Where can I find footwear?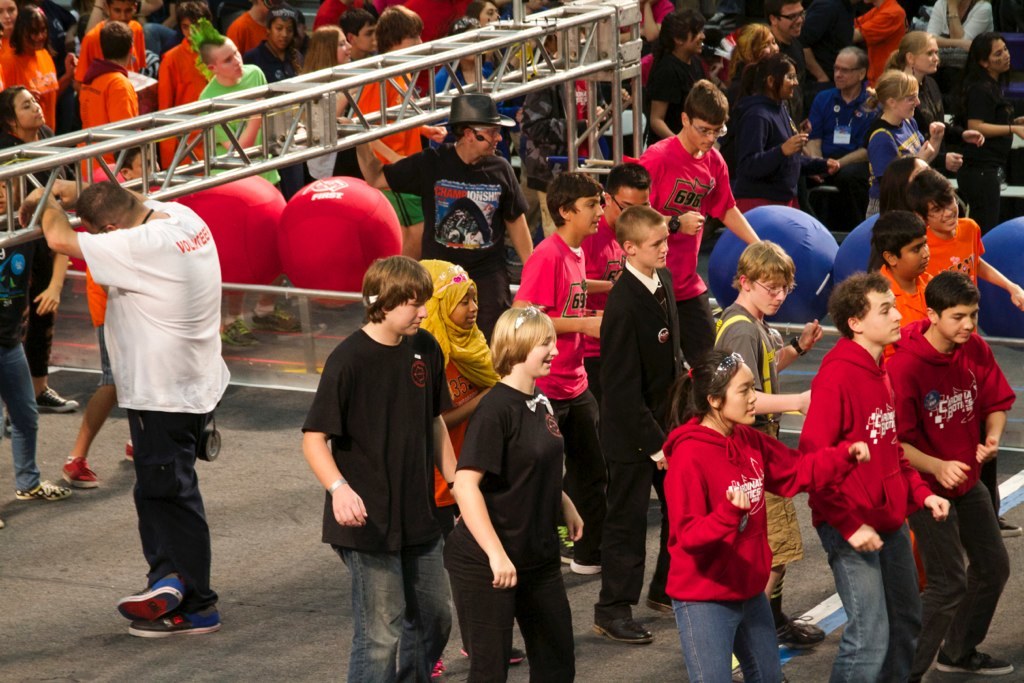
You can find it at bbox=[643, 596, 679, 615].
